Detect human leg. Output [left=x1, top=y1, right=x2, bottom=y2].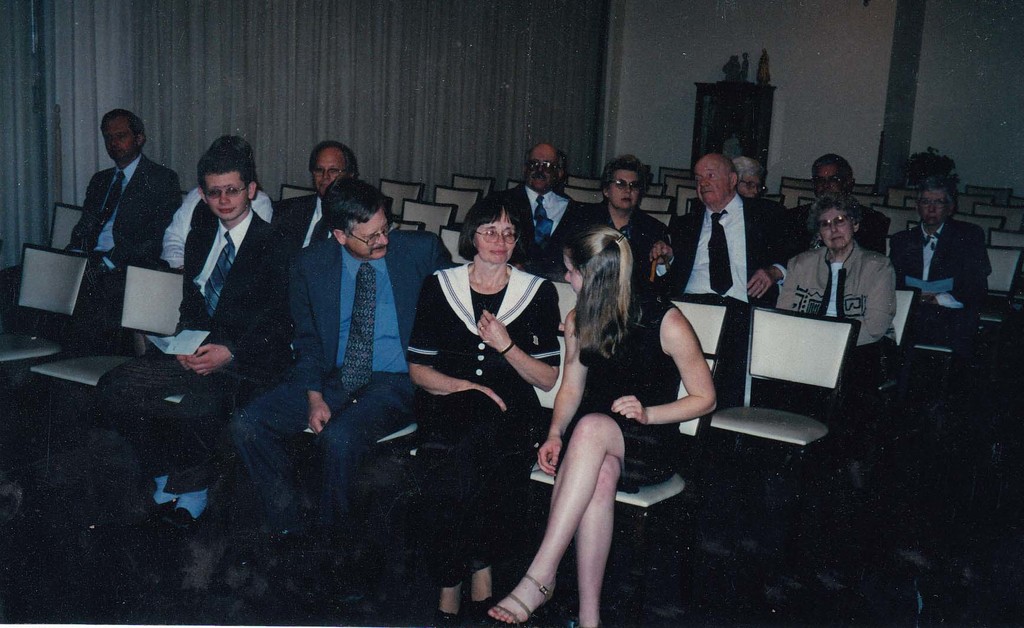
[left=93, top=340, right=182, bottom=429].
